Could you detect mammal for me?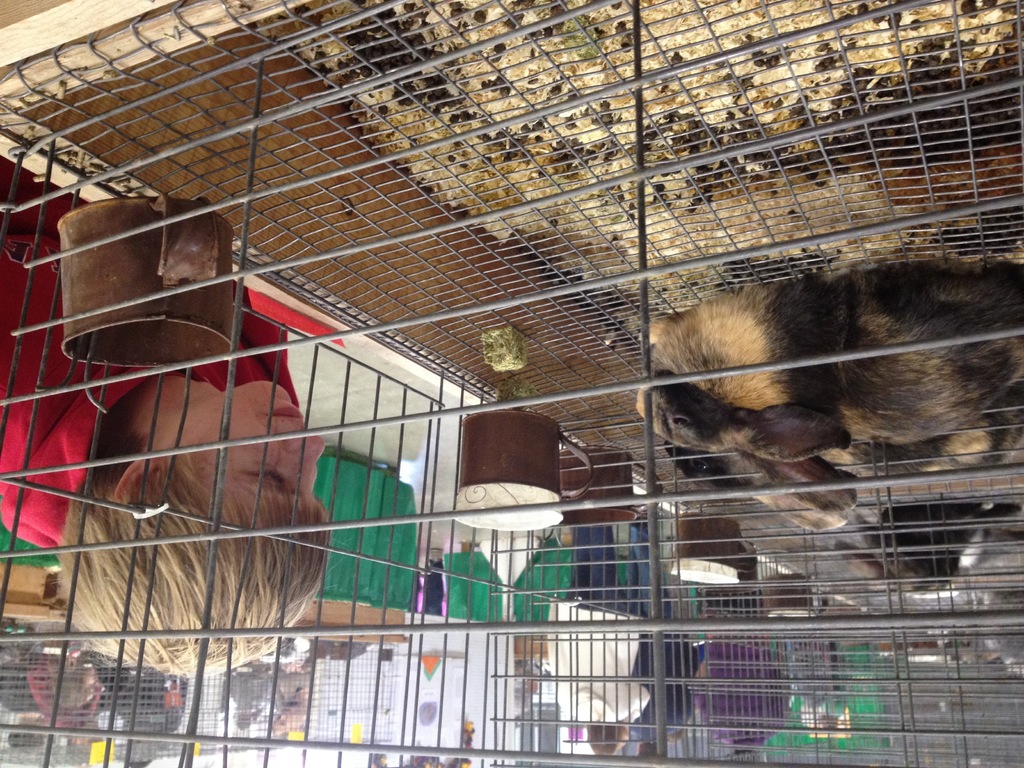
Detection result: (0, 145, 384, 716).
